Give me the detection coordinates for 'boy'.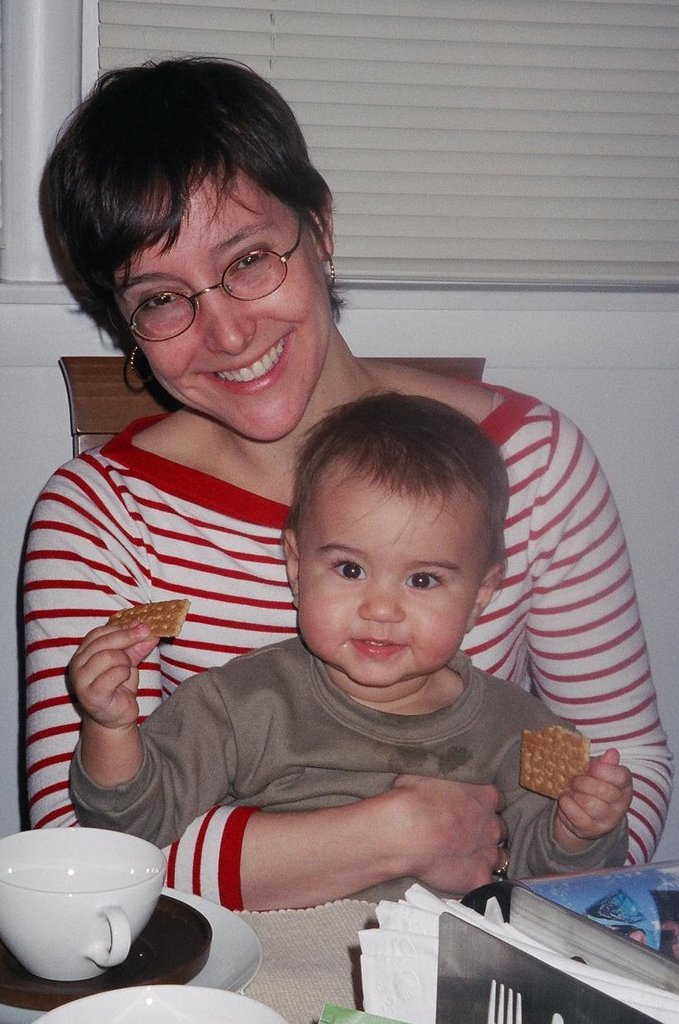
l=67, t=380, r=630, b=906.
